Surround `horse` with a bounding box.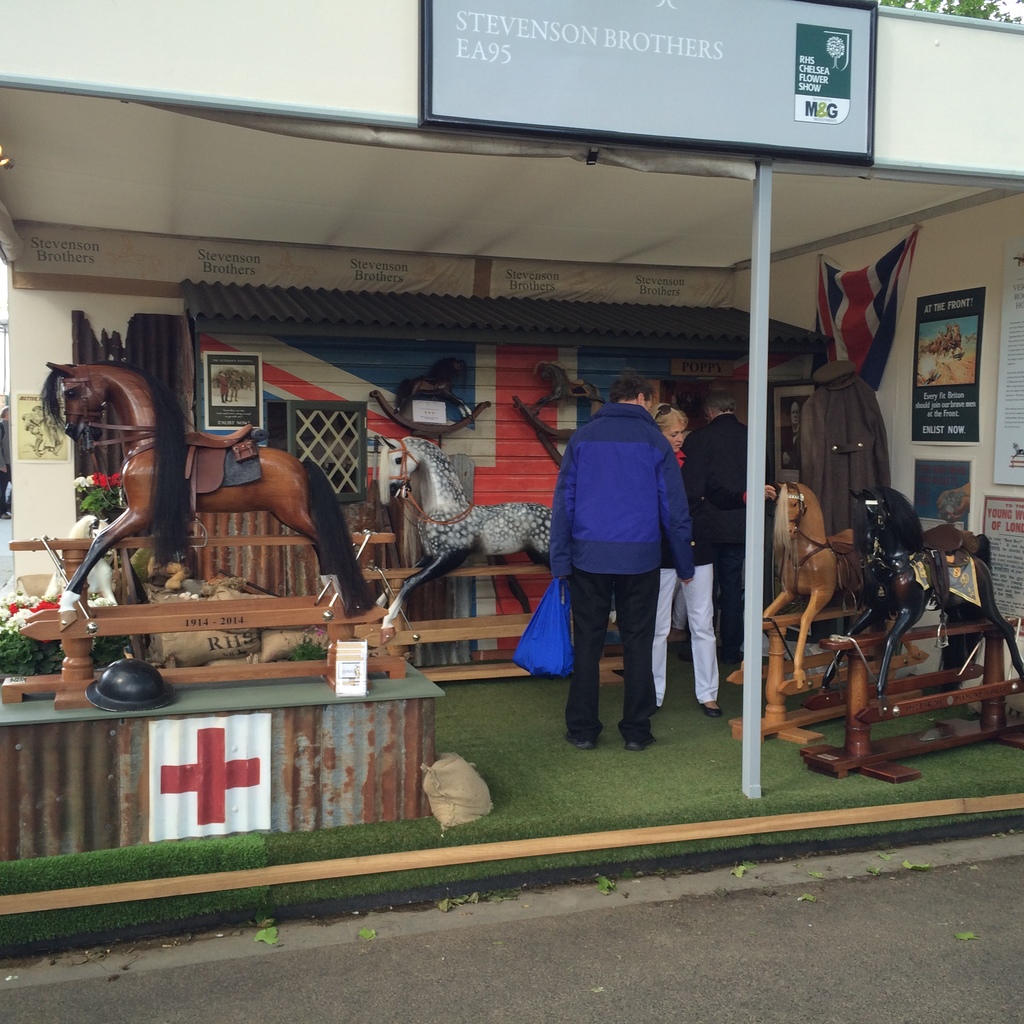
select_region(395, 355, 474, 423).
